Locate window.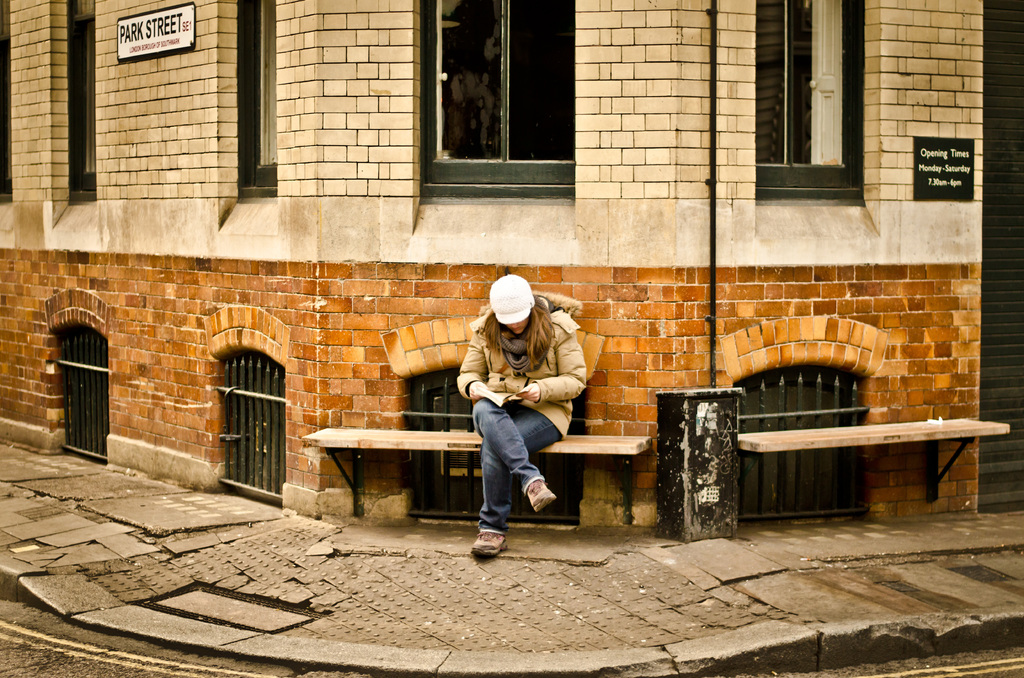
Bounding box: BBox(216, 0, 285, 224).
